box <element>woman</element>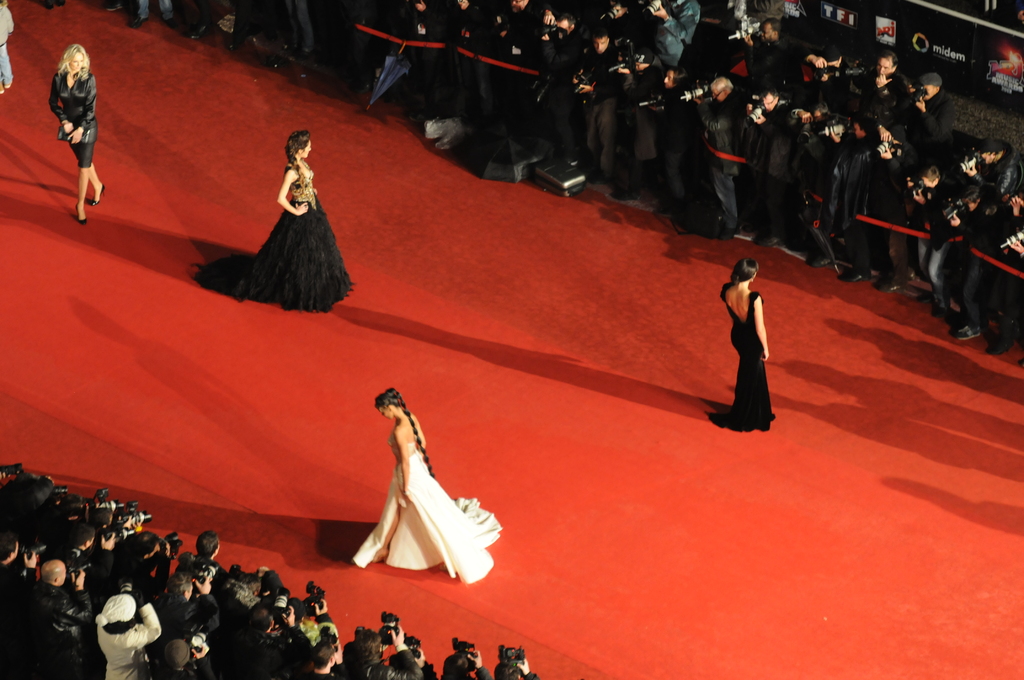
bbox=[701, 263, 792, 430]
